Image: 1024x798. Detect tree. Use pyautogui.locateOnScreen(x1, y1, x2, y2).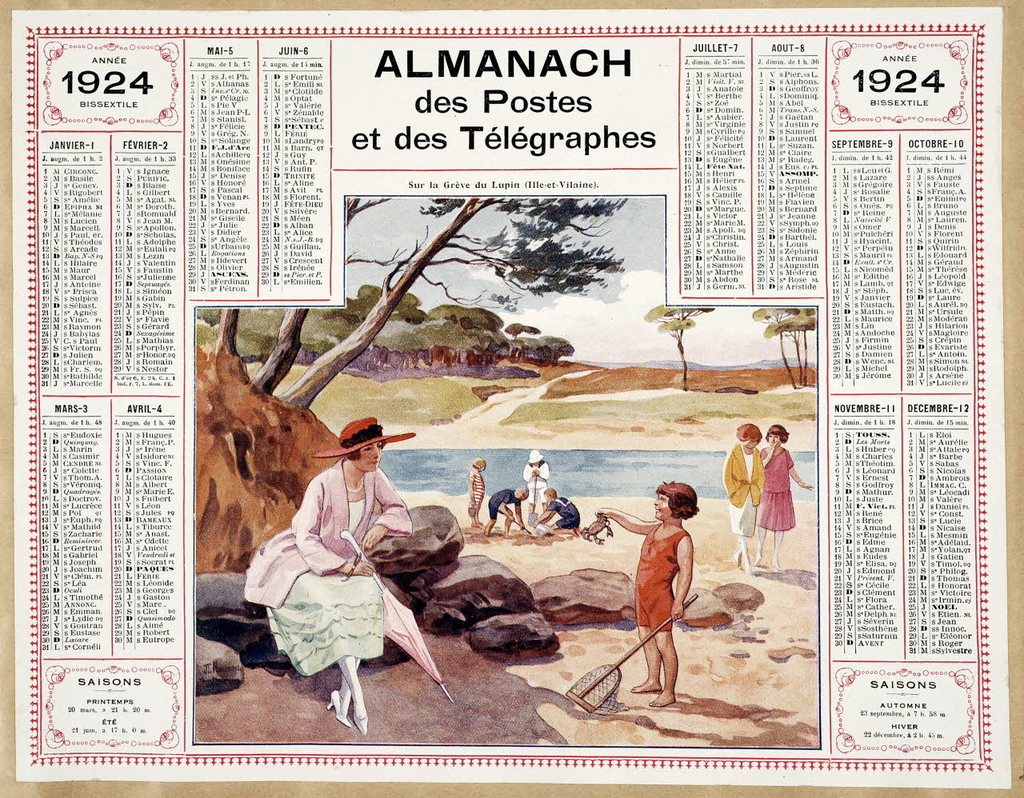
pyautogui.locateOnScreen(636, 295, 714, 393).
